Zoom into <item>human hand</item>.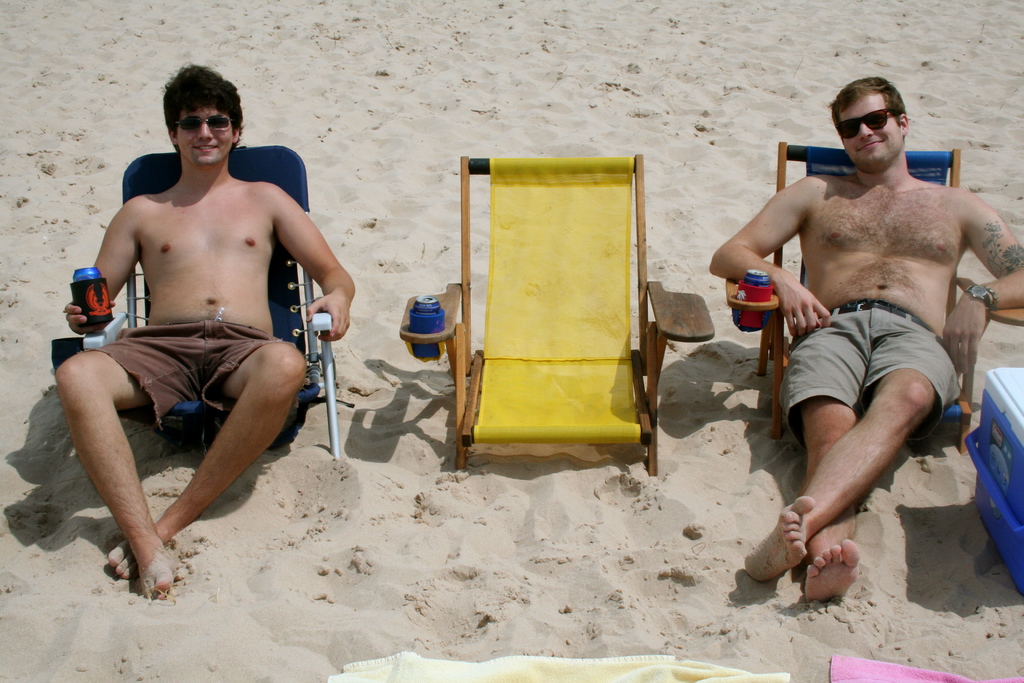
Zoom target: bbox=(62, 297, 116, 334).
